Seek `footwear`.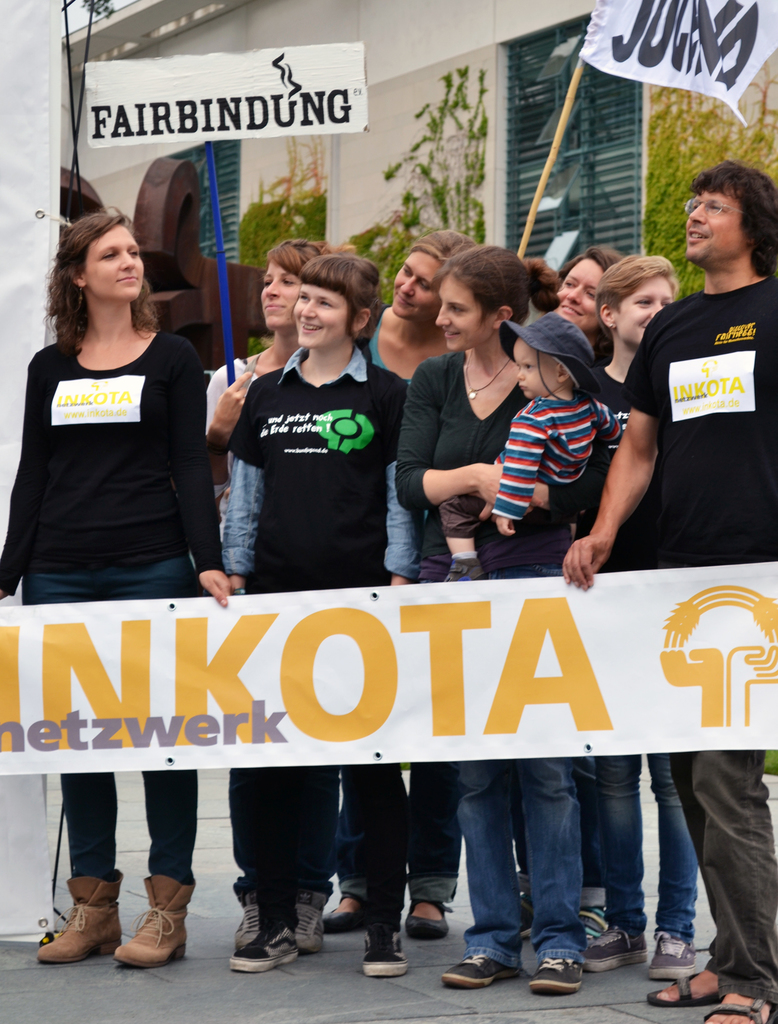
bbox=[231, 879, 300, 970].
